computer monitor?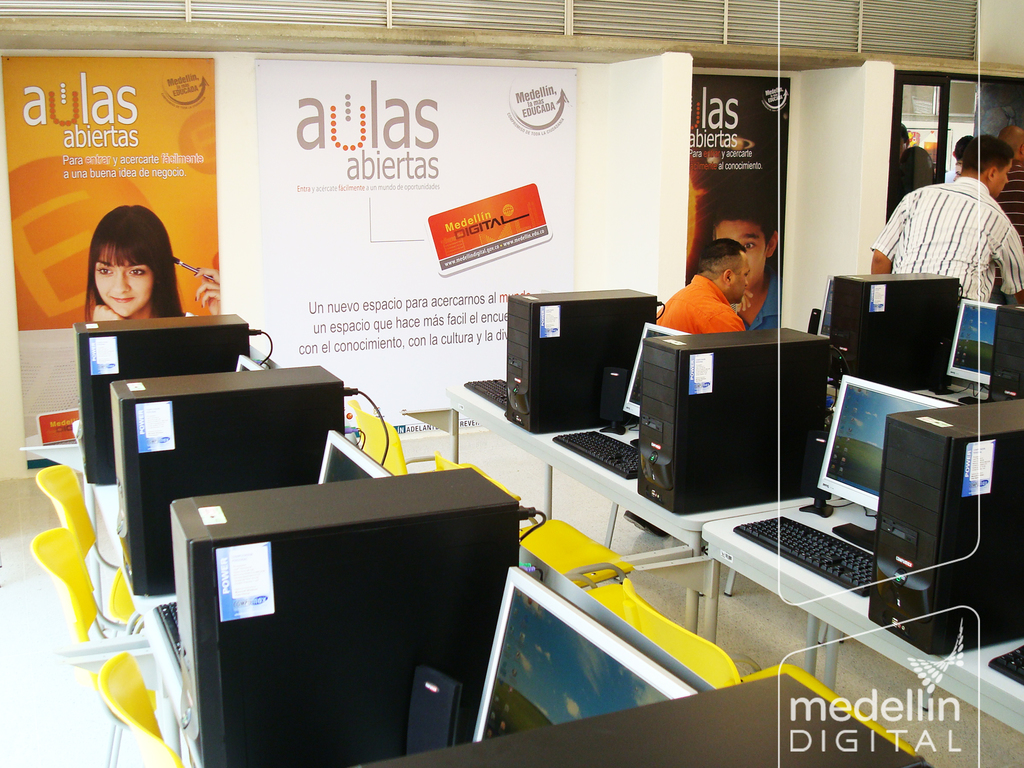
locate(943, 299, 997, 404)
